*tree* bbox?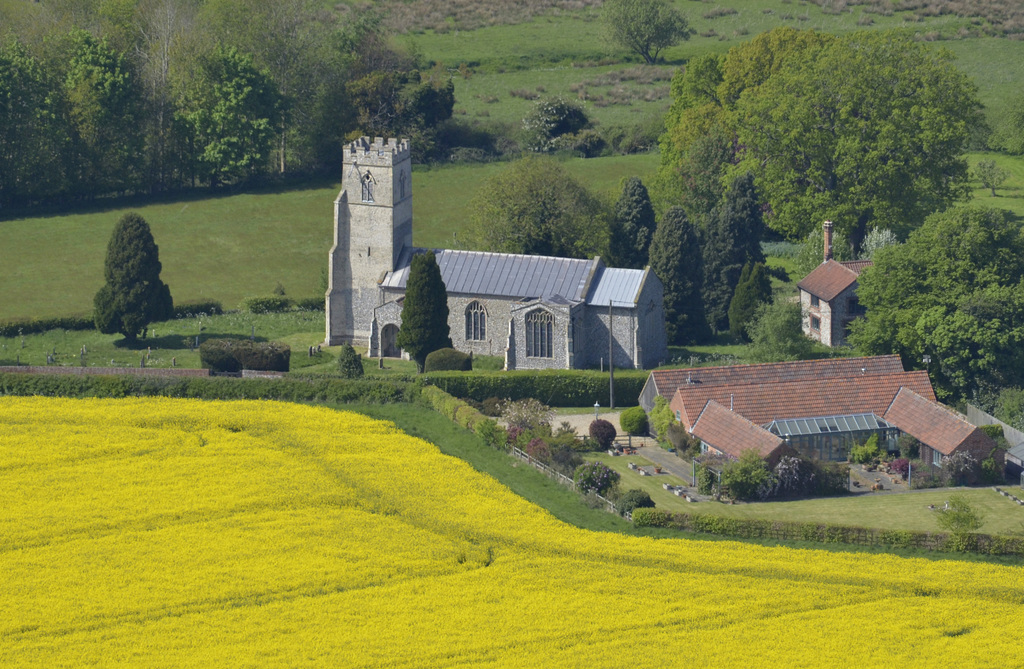
x1=618 y1=405 x2=648 y2=435
